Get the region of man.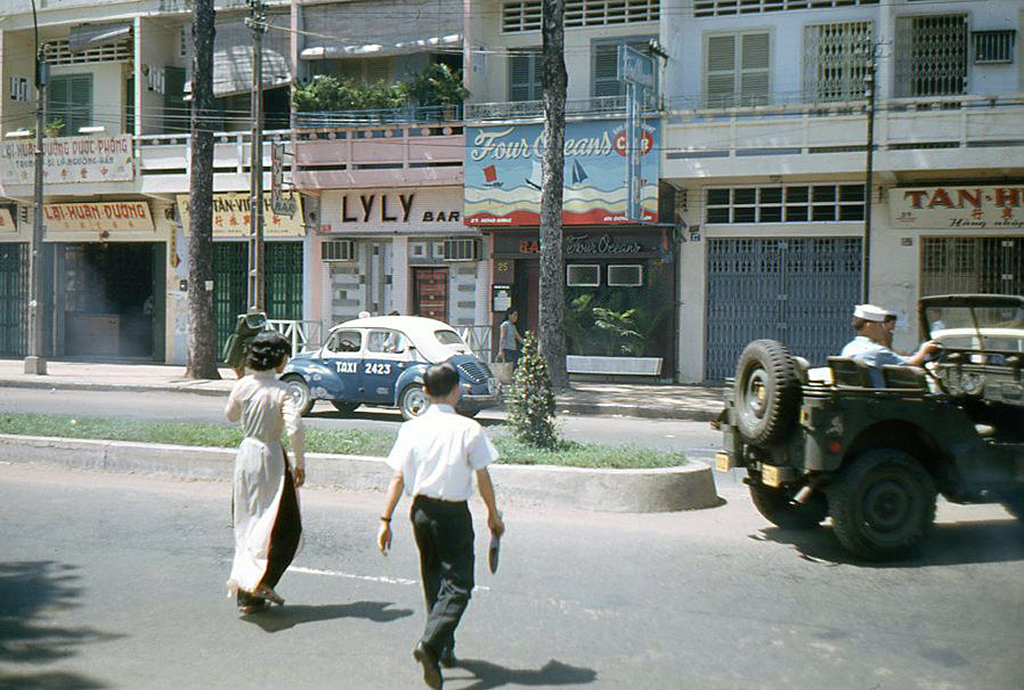
left=373, top=367, right=506, bottom=689.
